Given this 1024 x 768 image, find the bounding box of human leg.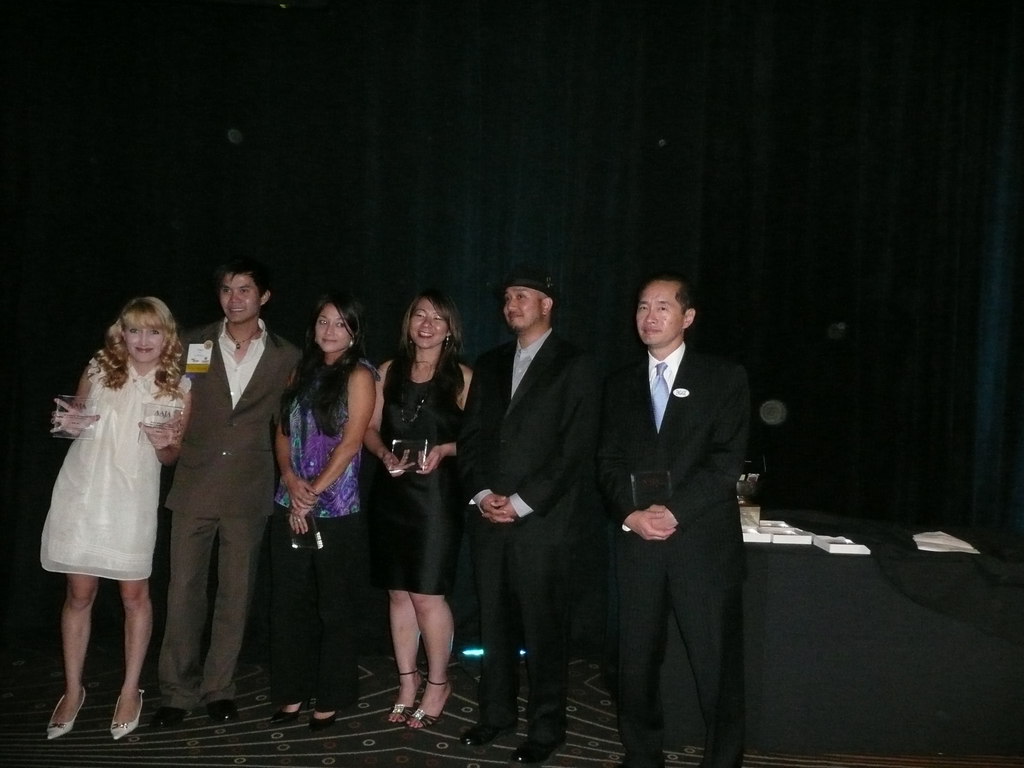
select_region(388, 589, 419, 728).
